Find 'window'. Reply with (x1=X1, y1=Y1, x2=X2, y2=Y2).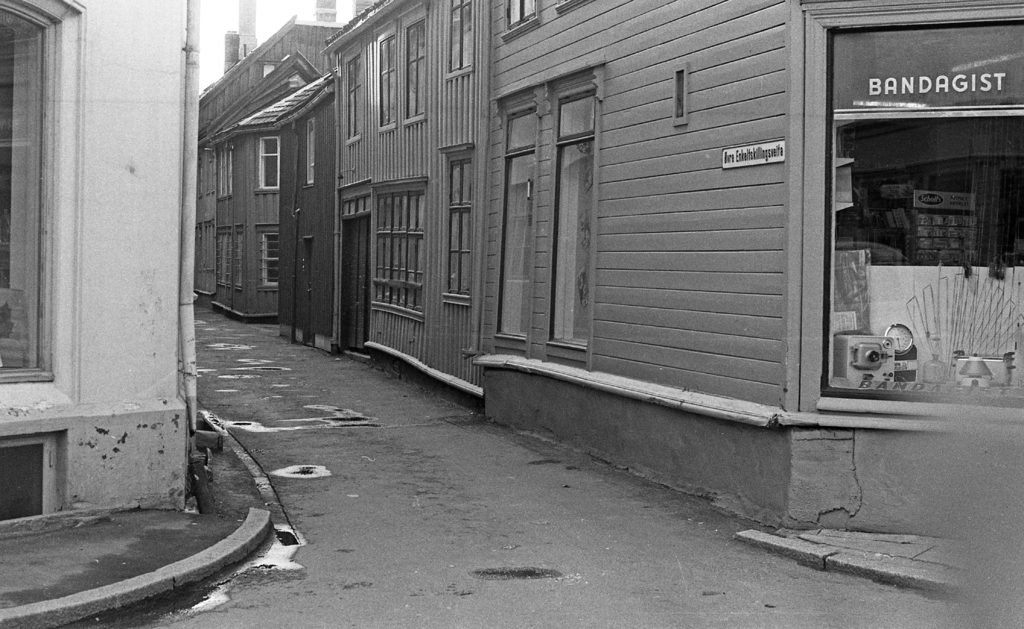
(x1=445, y1=0, x2=479, y2=77).
